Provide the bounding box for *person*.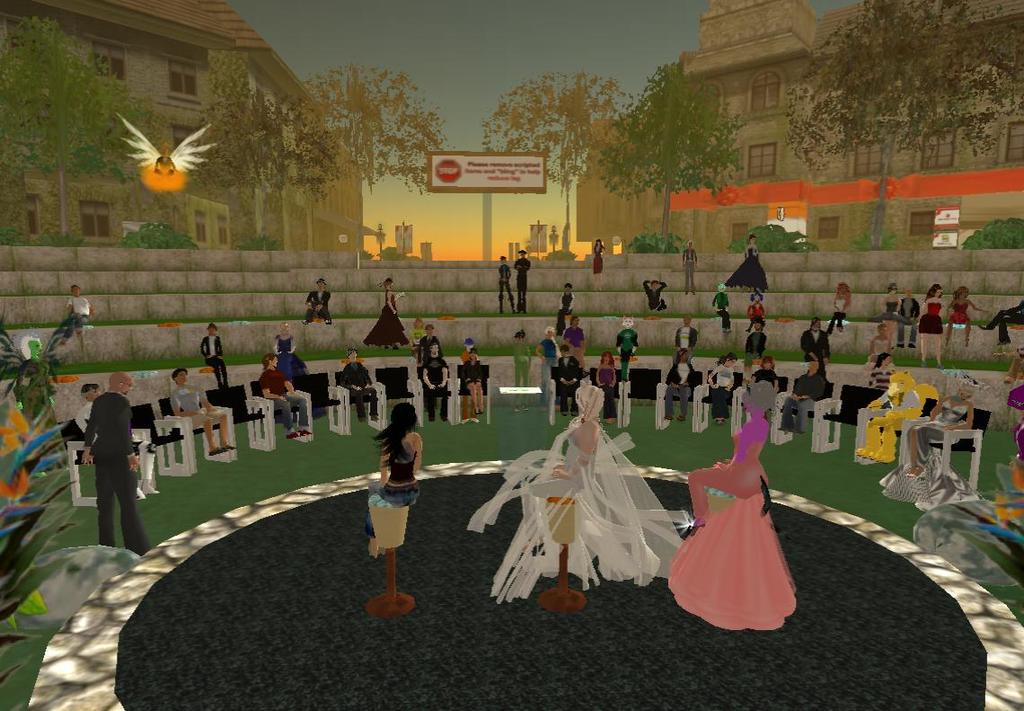
364:273:416:354.
